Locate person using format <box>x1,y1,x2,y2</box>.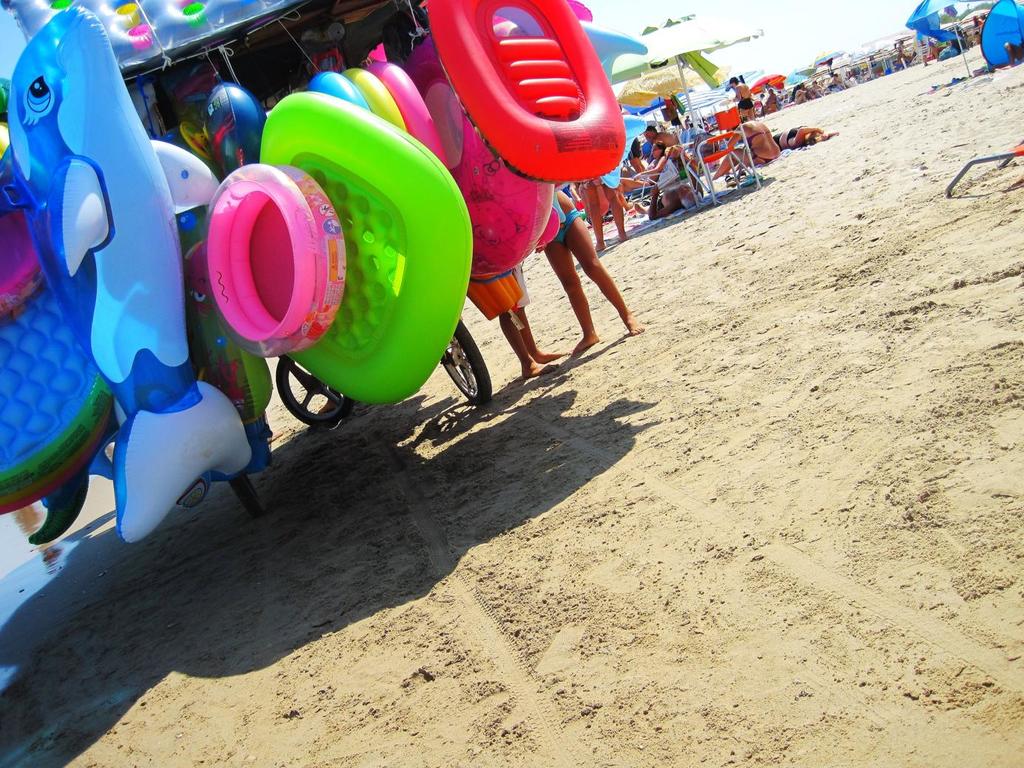
<box>465,261,556,379</box>.
